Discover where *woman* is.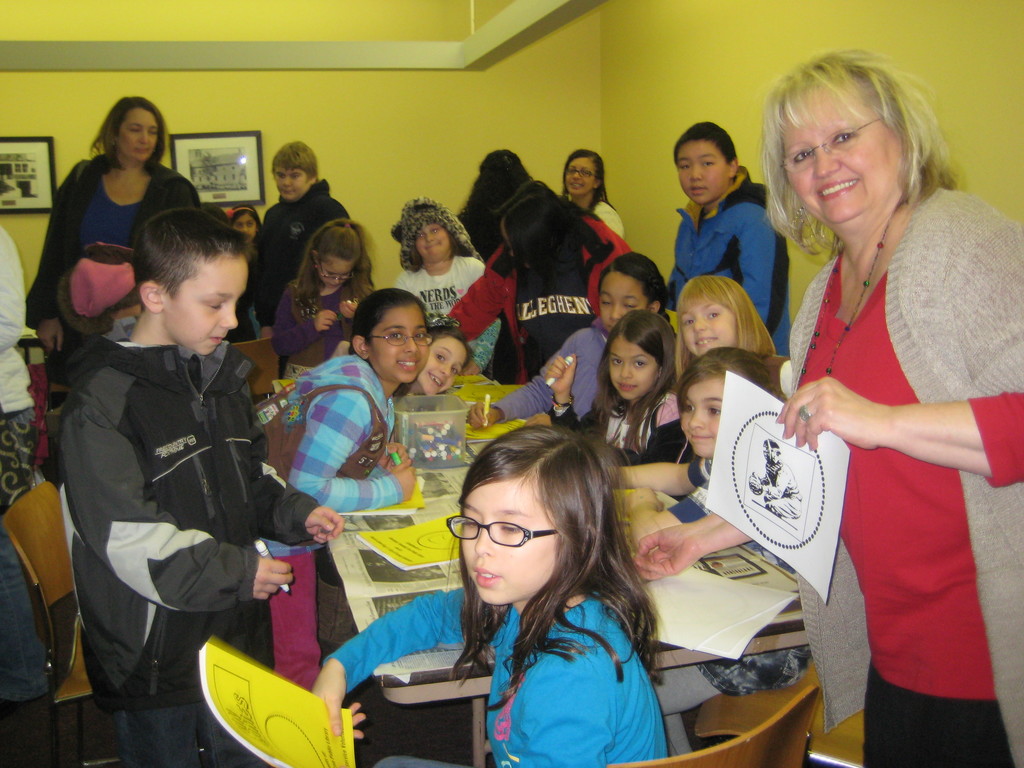
Discovered at box(561, 148, 626, 236).
